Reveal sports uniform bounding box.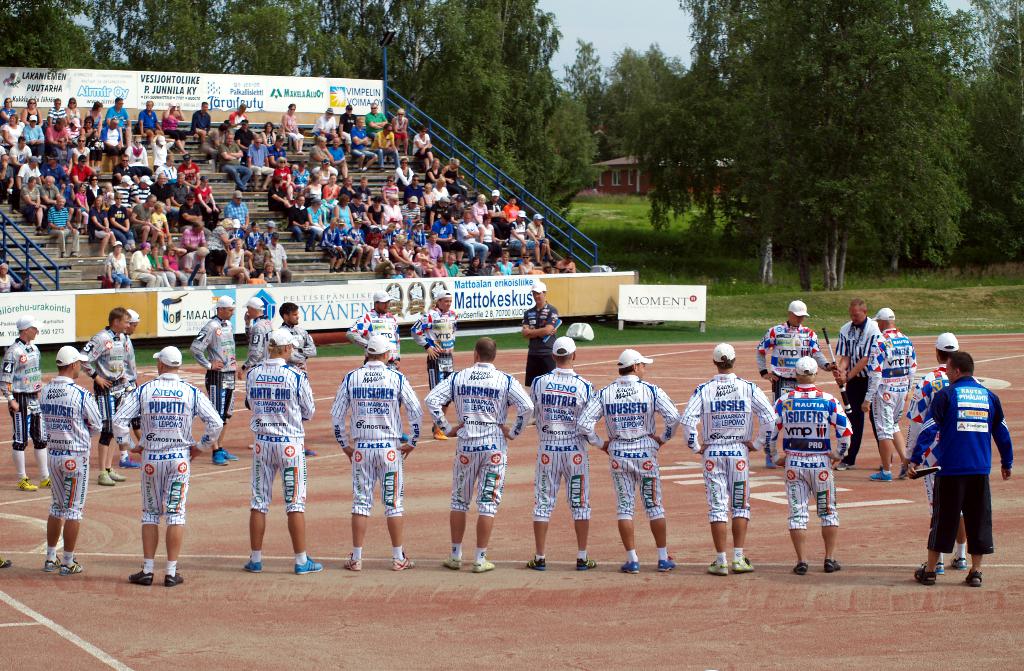
Revealed: box(38, 375, 99, 521).
